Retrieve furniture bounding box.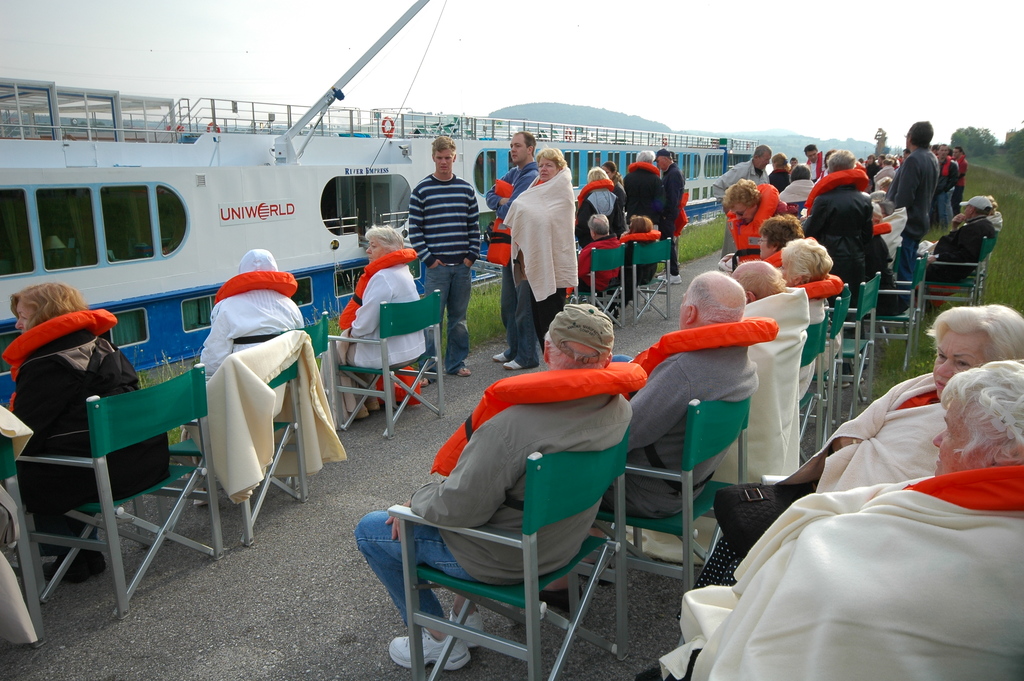
Bounding box: rect(0, 432, 47, 644).
